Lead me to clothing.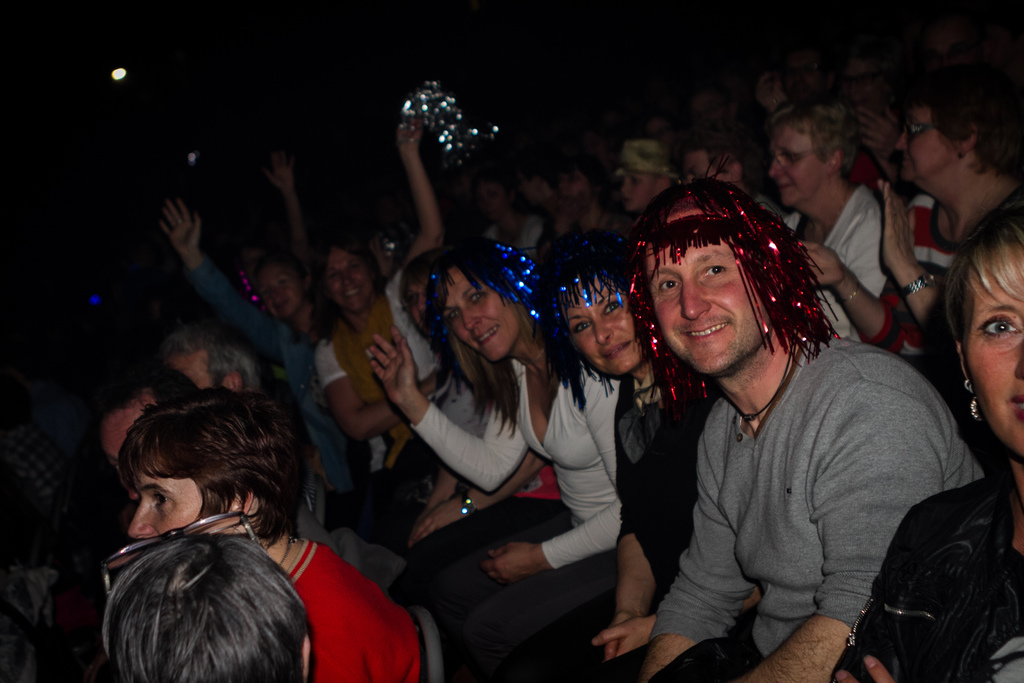
Lead to 321, 262, 444, 466.
